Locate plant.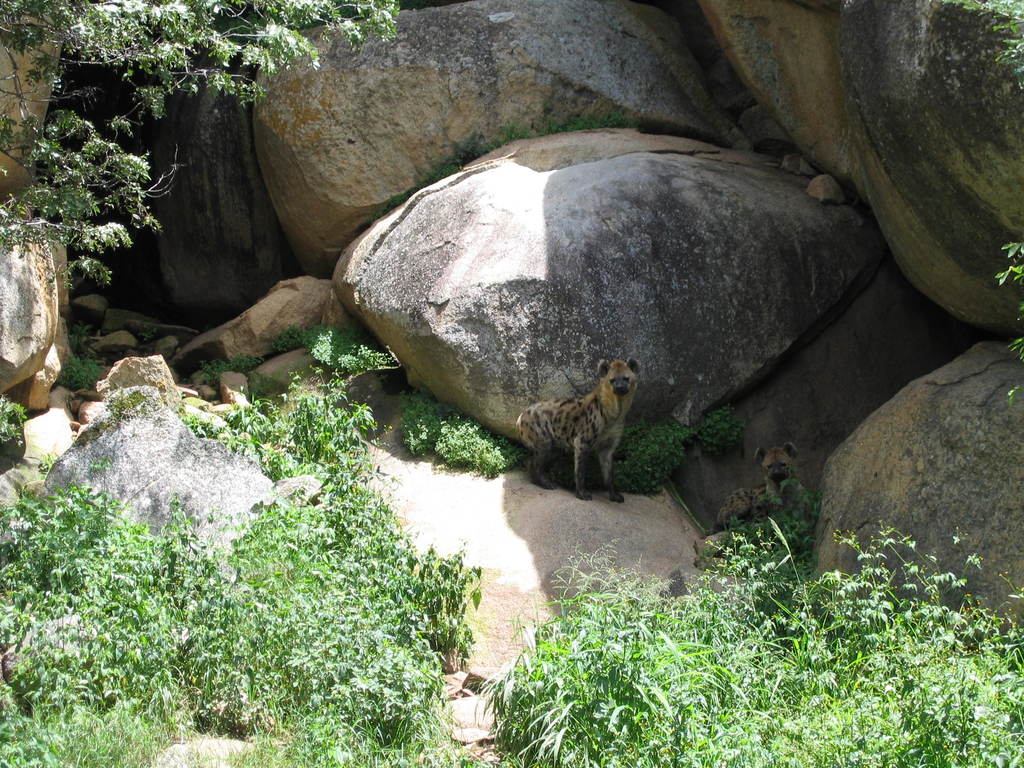
Bounding box: bbox=[273, 321, 389, 373].
